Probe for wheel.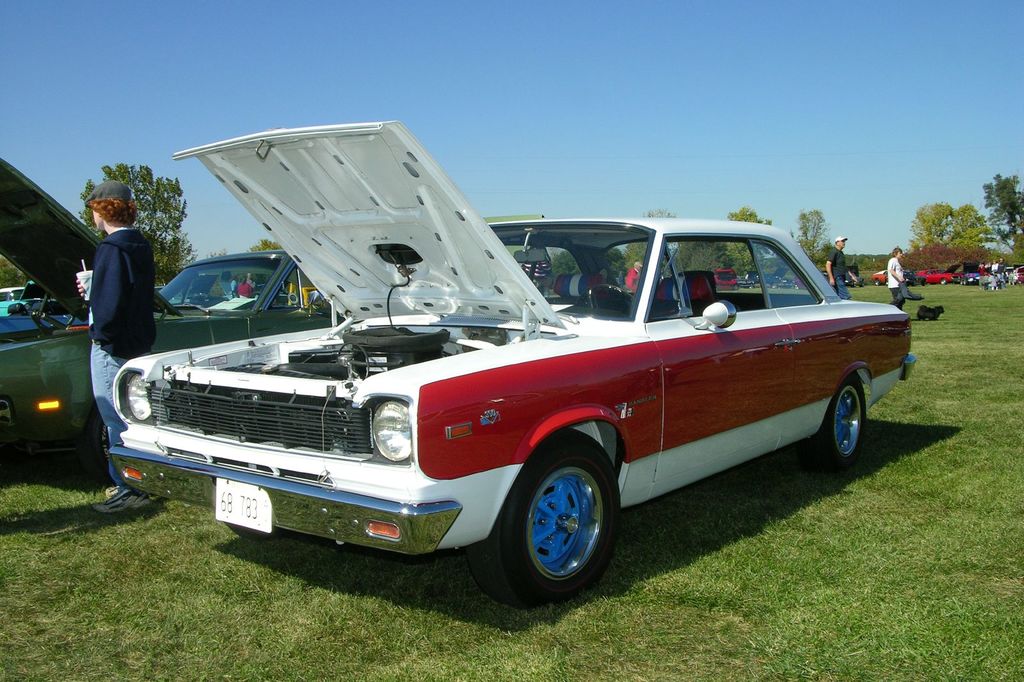
Probe result: x1=575 y1=287 x2=636 y2=304.
